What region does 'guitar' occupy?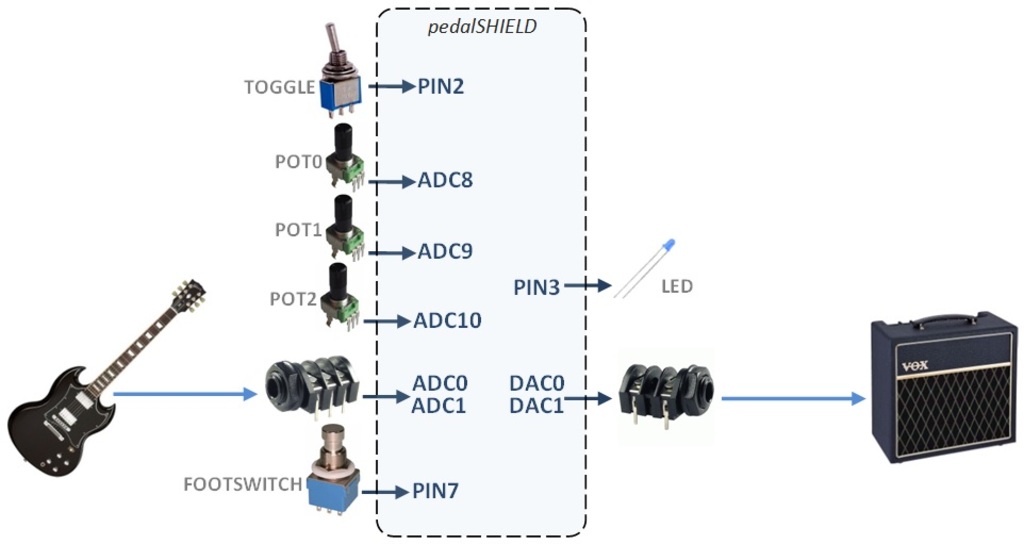
<box>20,274,185,485</box>.
